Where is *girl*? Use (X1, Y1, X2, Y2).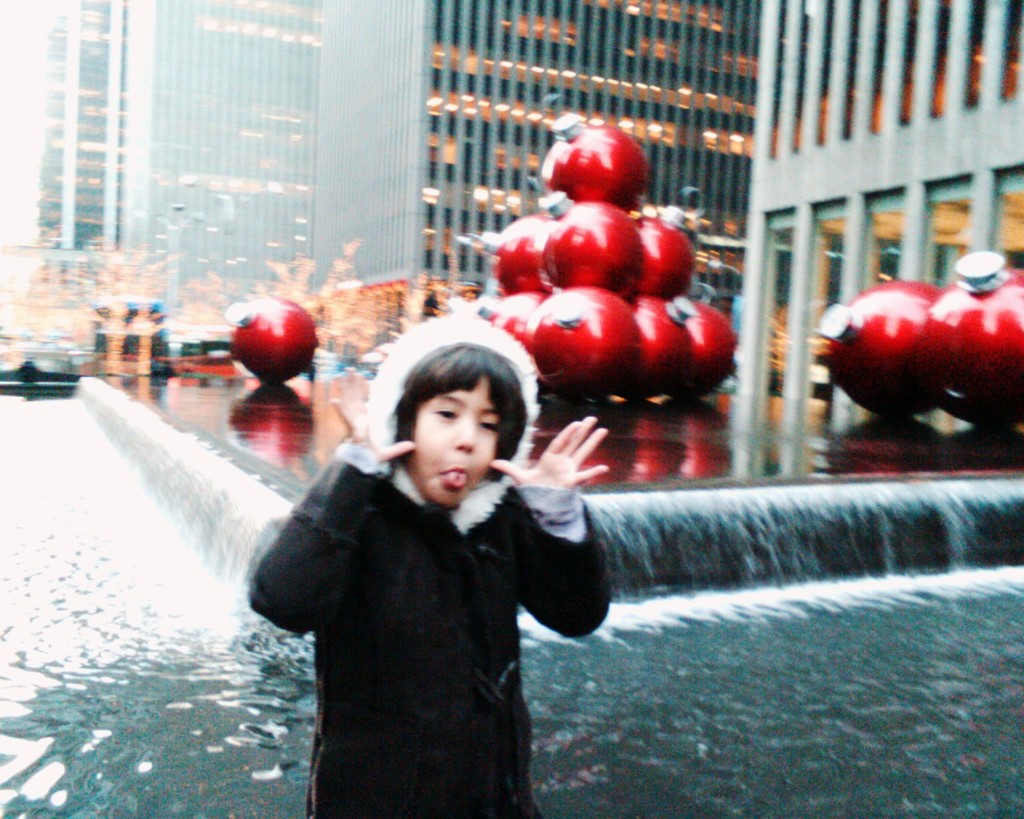
(249, 318, 615, 818).
